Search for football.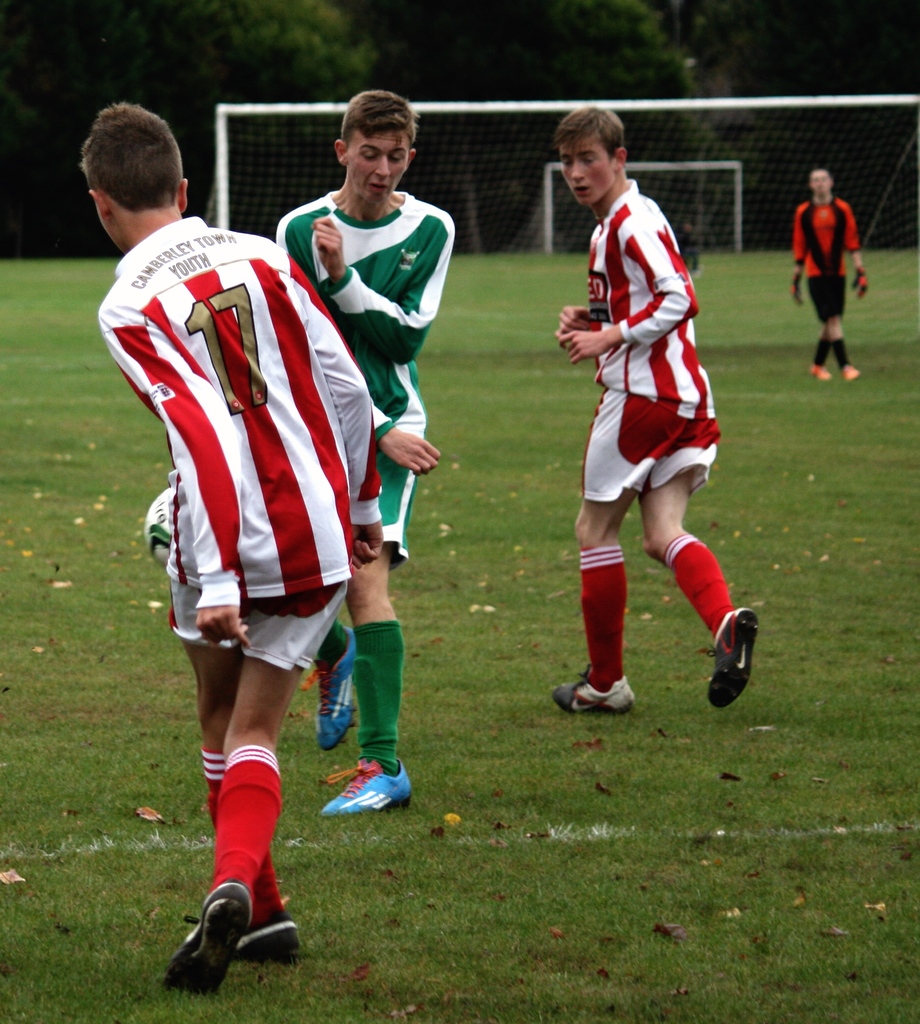
Found at [144, 483, 176, 559].
